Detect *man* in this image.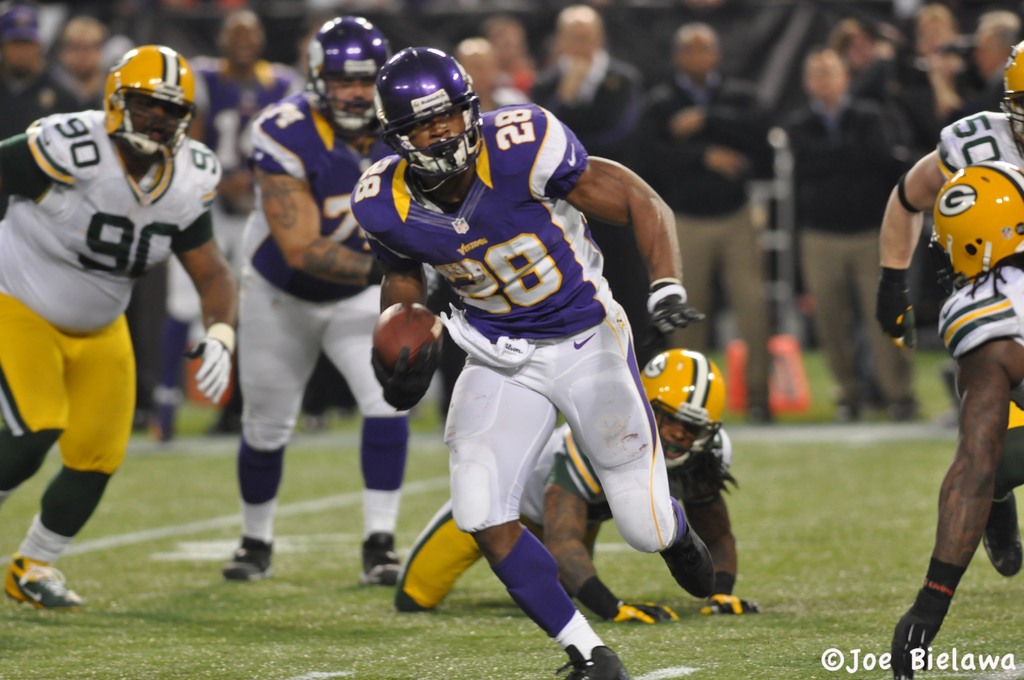
Detection: 874, 38, 1023, 580.
